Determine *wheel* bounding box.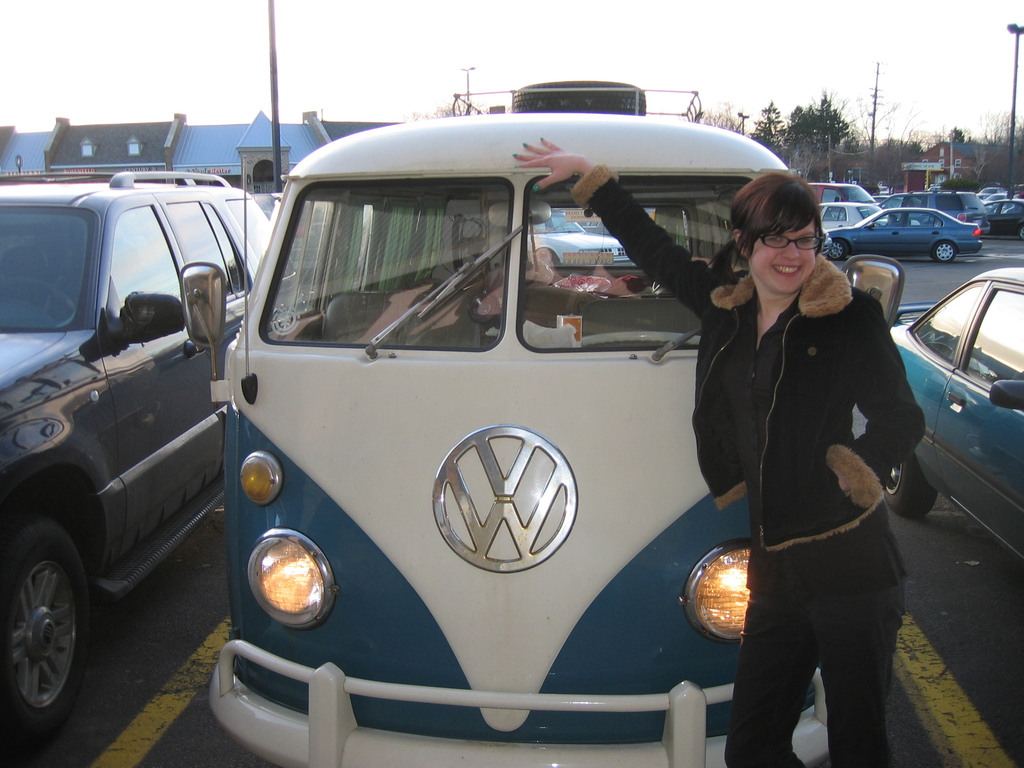
Determined: bbox=[884, 454, 939, 520].
